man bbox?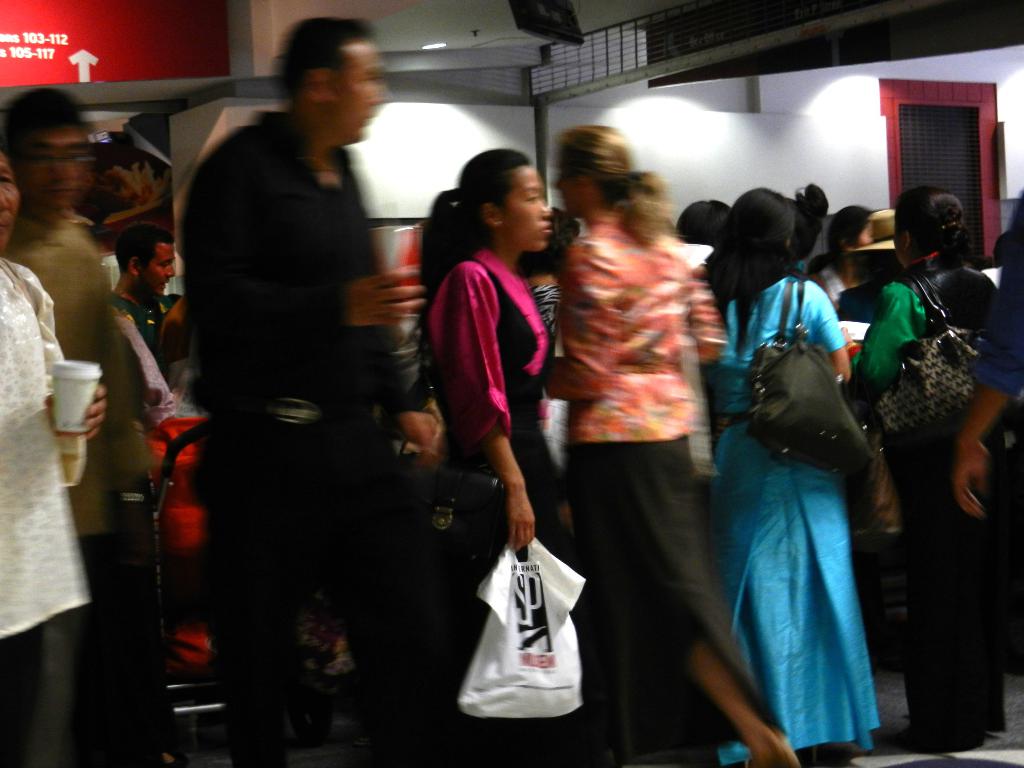
BBox(193, 13, 439, 767)
